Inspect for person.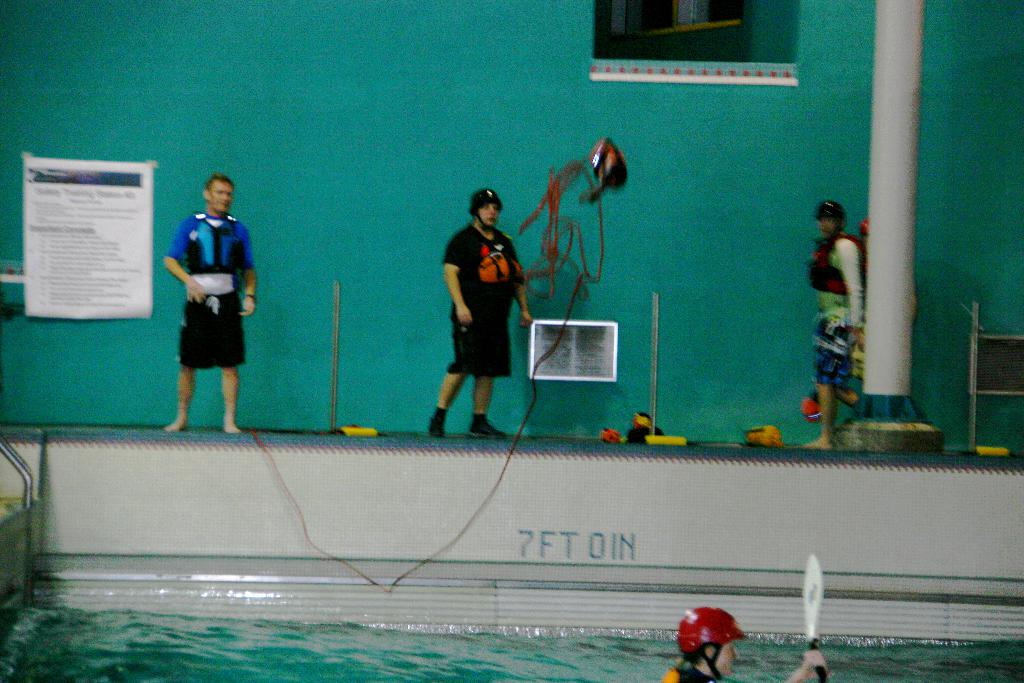
Inspection: (163, 168, 257, 438).
